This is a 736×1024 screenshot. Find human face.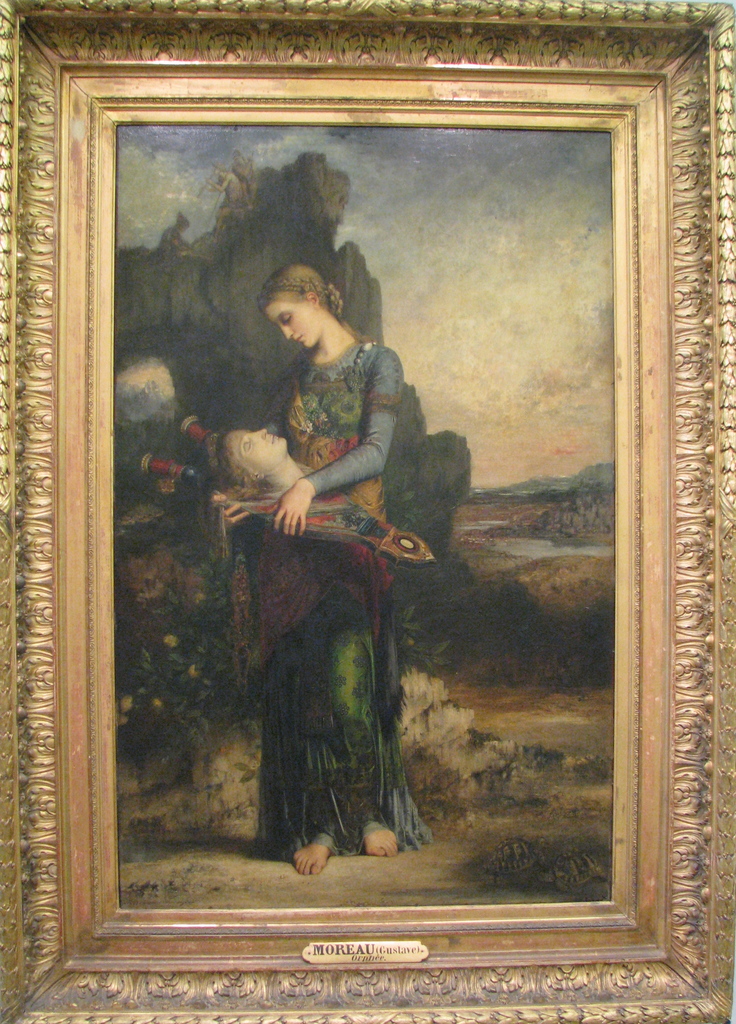
Bounding box: {"left": 265, "top": 305, "right": 321, "bottom": 349}.
